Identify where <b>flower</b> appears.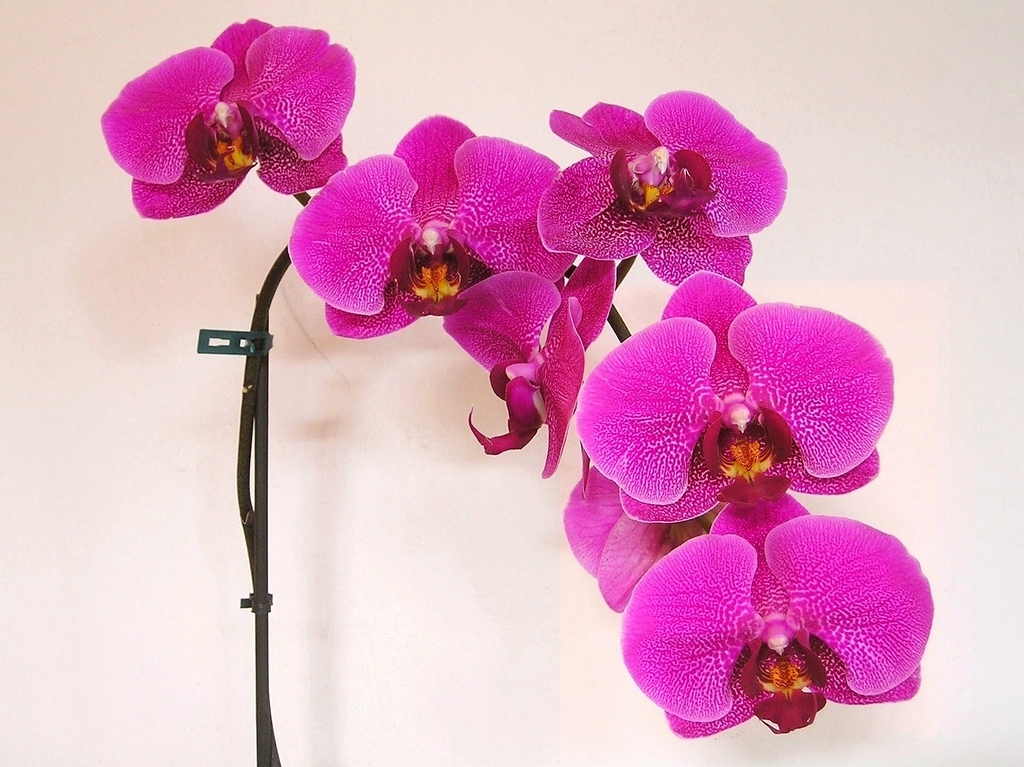
Appears at 280, 112, 571, 349.
